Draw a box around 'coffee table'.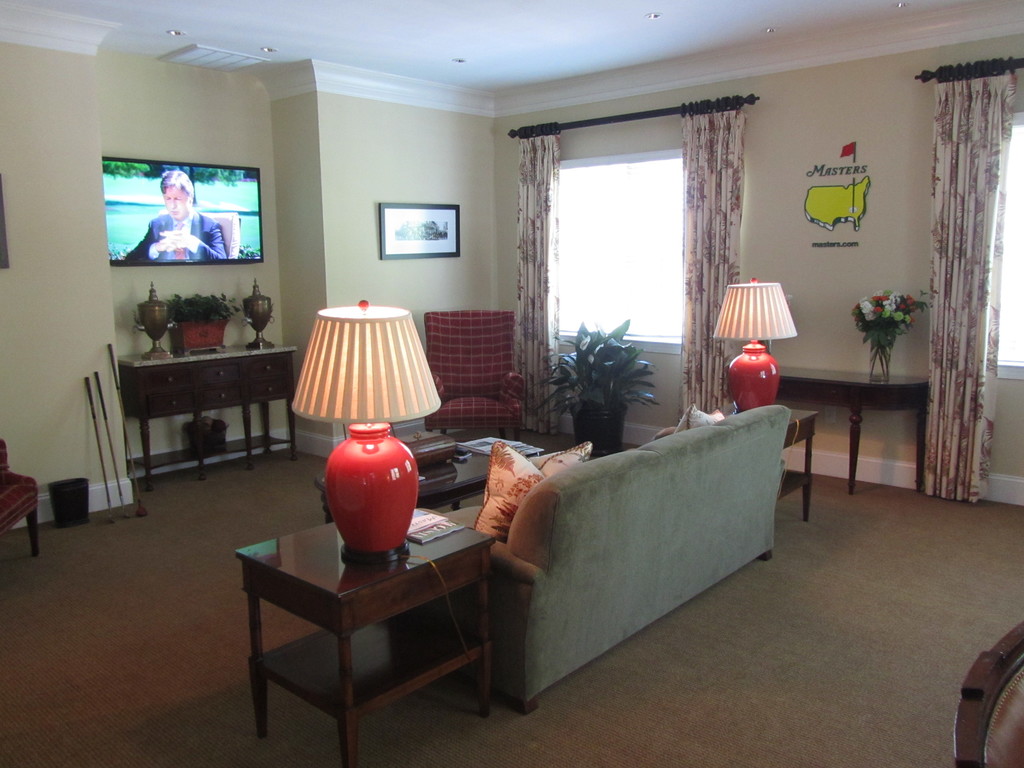
(x1=701, y1=403, x2=815, y2=519).
